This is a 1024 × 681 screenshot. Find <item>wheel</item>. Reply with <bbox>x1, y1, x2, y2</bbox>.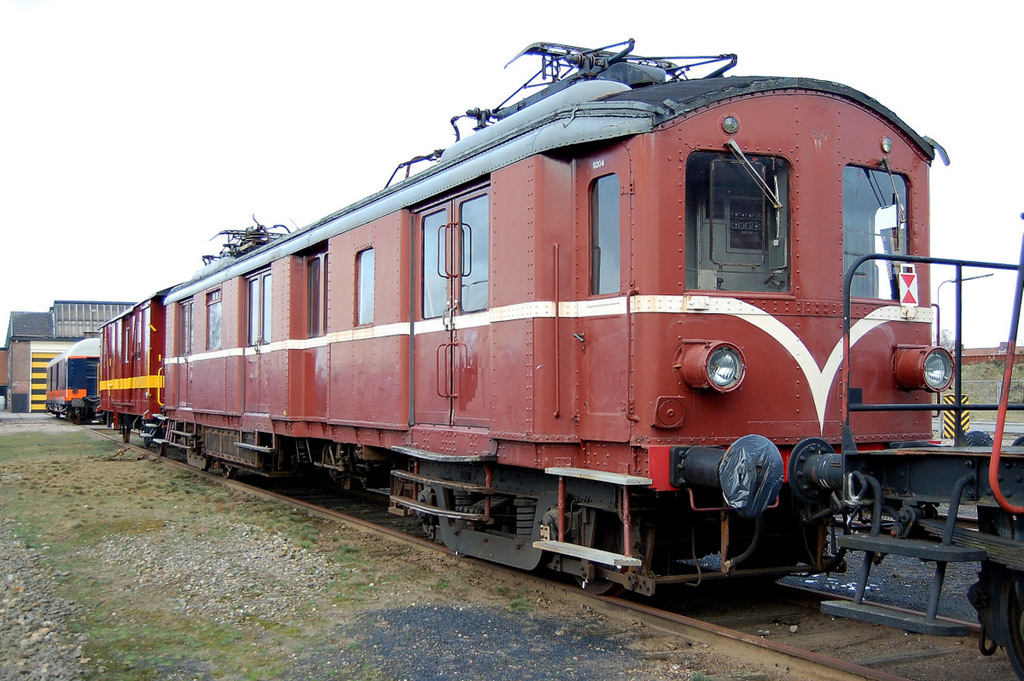
<bbox>157, 442, 169, 456</bbox>.
